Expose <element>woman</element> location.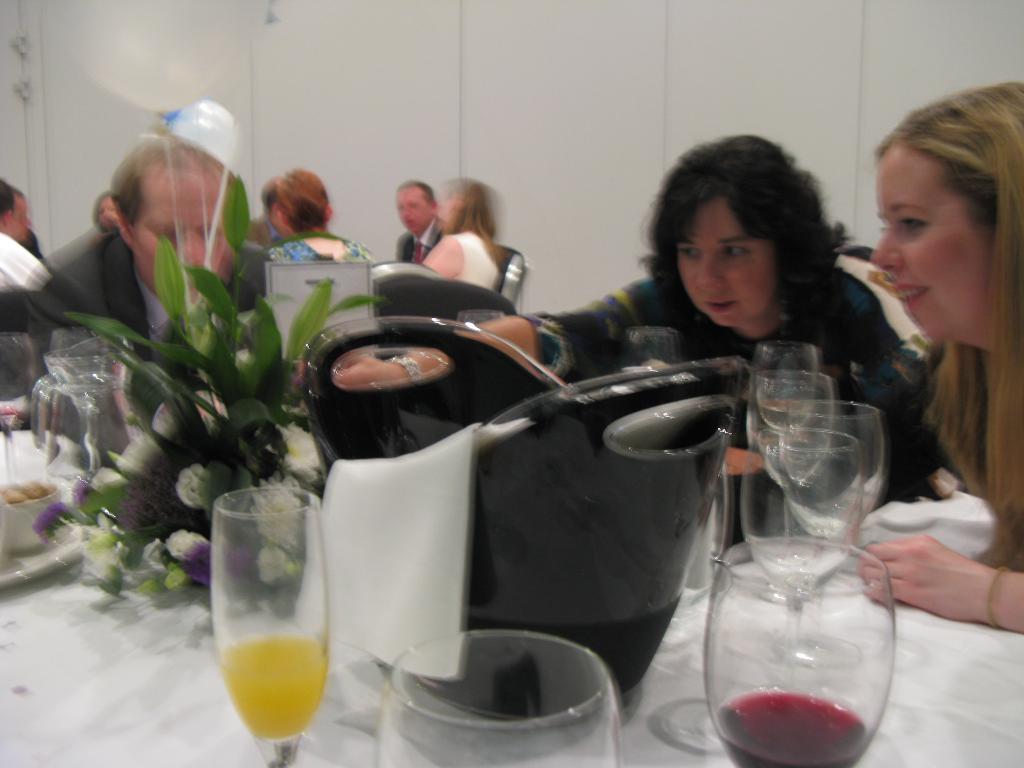
Exposed at 262,171,369,262.
